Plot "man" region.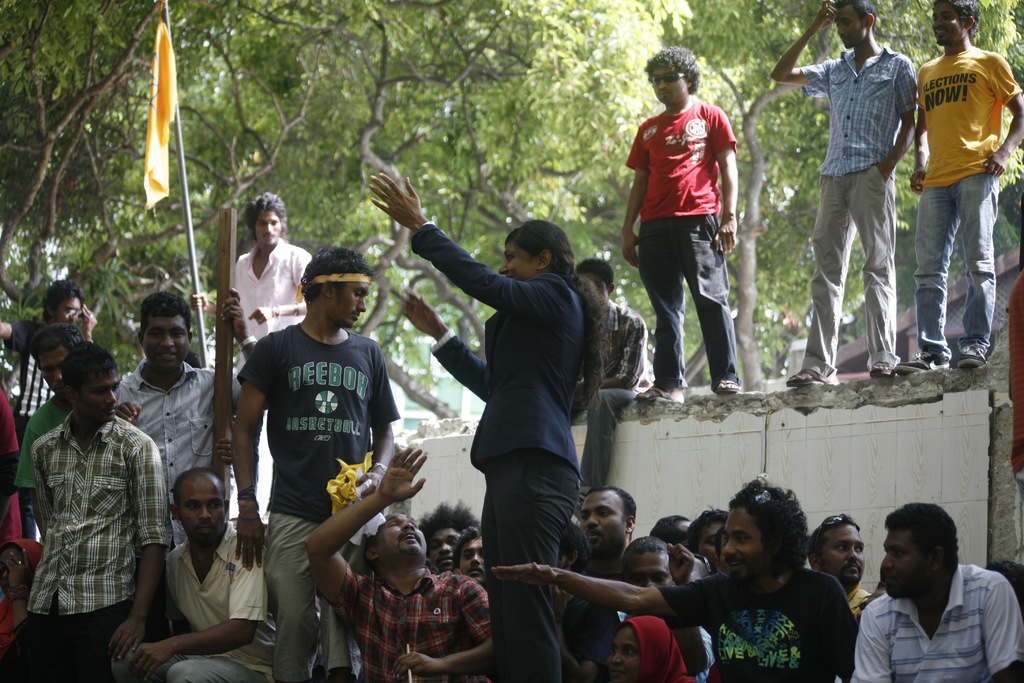
Plotted at BBox(804, 512, 867, 621).
